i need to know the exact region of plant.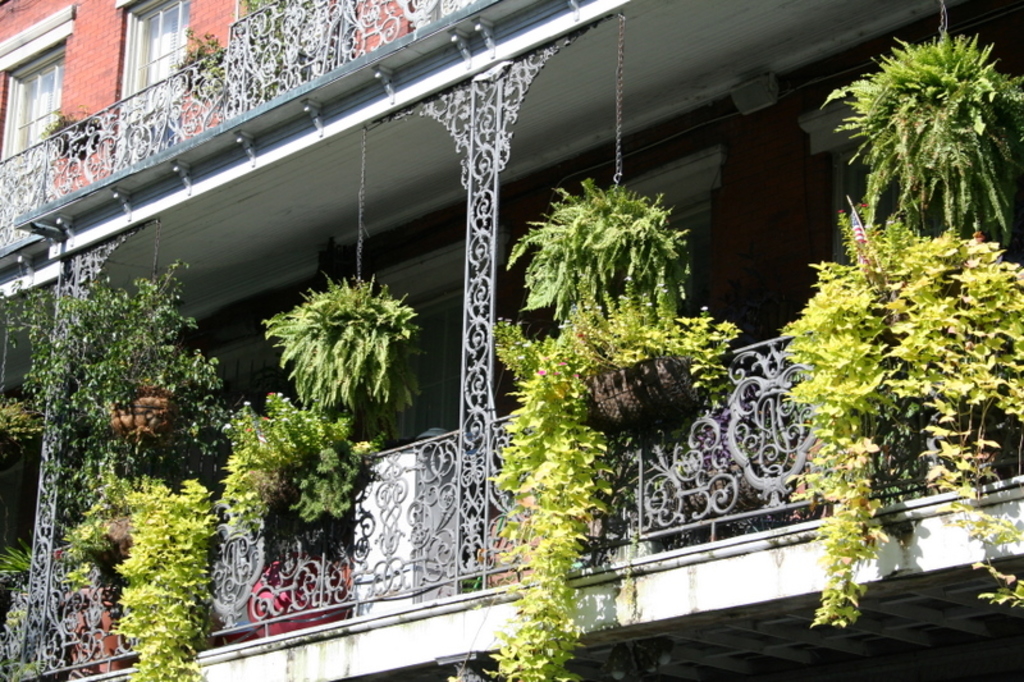
Region: (left=55, top=452, right=173, bottom=595).
